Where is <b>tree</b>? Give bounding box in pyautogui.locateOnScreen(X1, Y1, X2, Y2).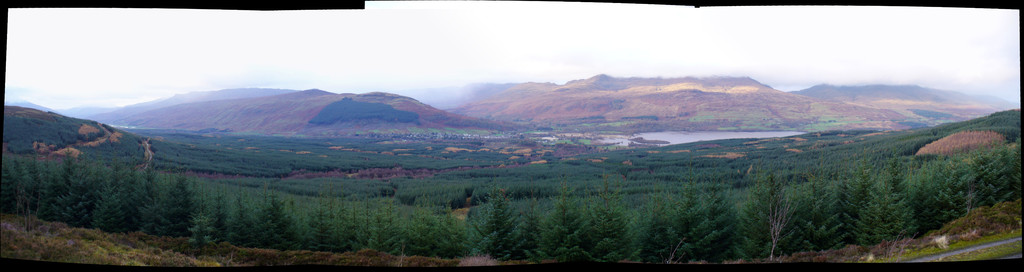
pyautogui.locateOnScreen(472, 181, 520, 247).
